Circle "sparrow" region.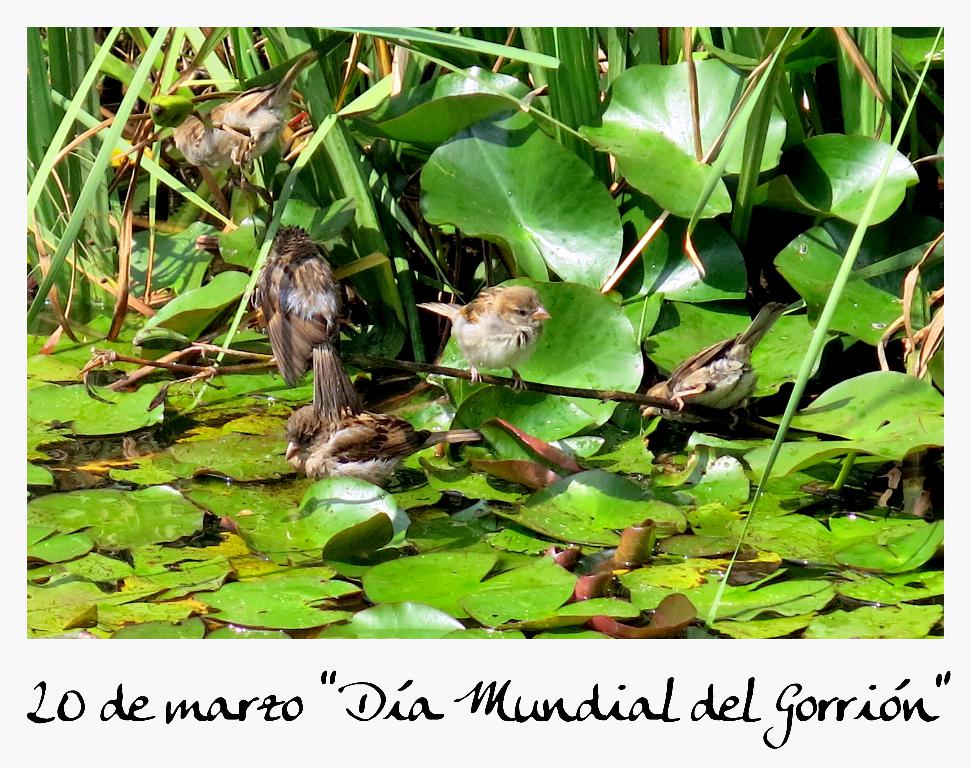
Region: [x1=252, y1=228, x2=344, y2=408].
